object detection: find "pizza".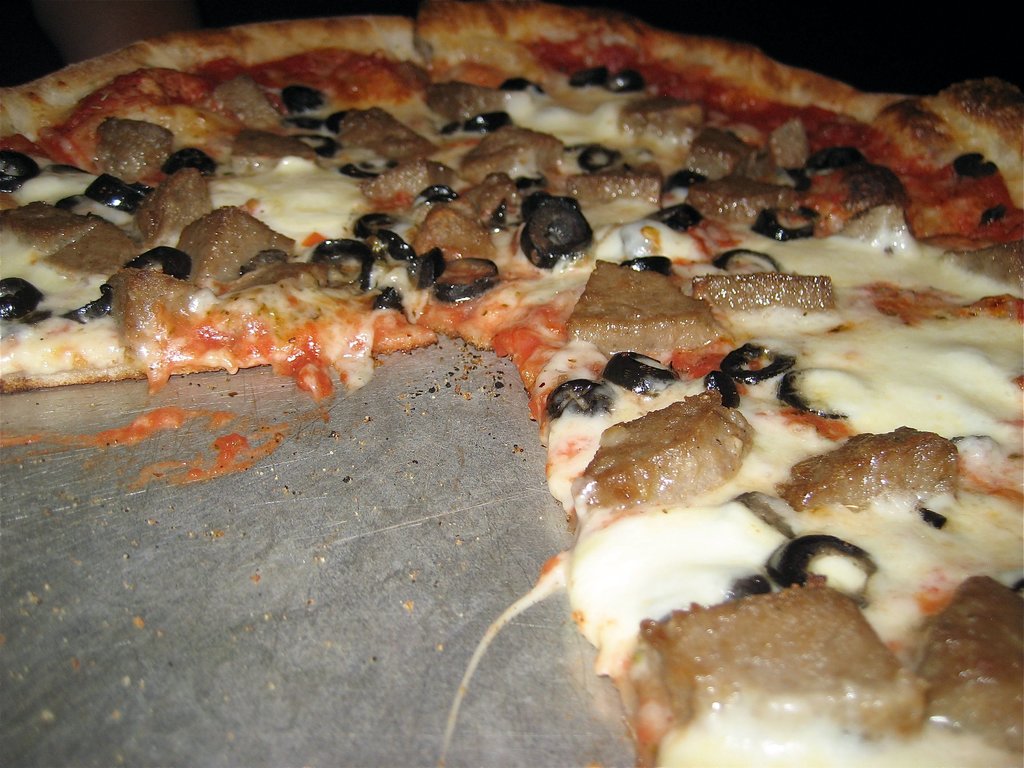
select_region(518, 6, 932, 303).
